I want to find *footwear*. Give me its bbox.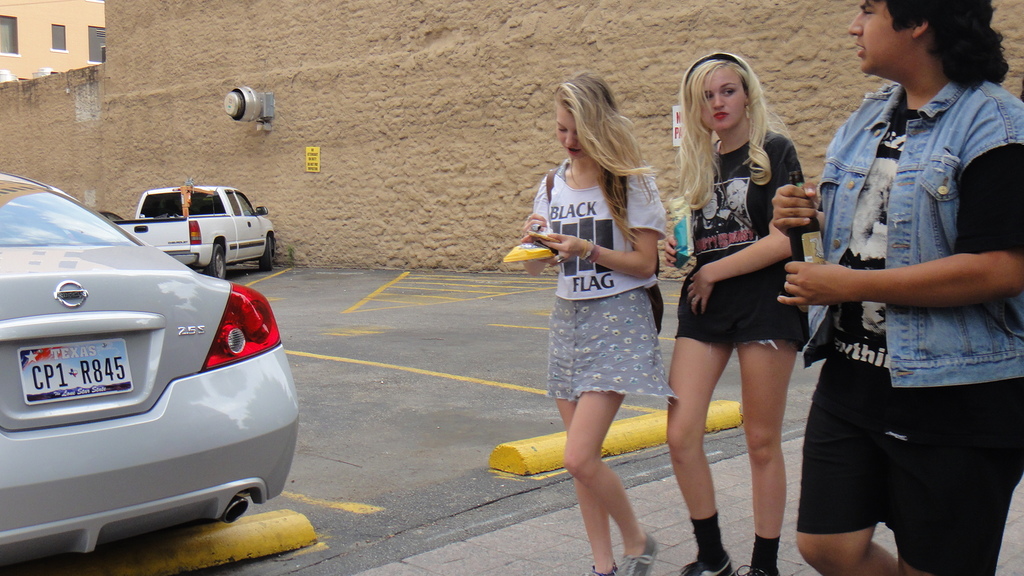
[676, 547, 727, 575].
